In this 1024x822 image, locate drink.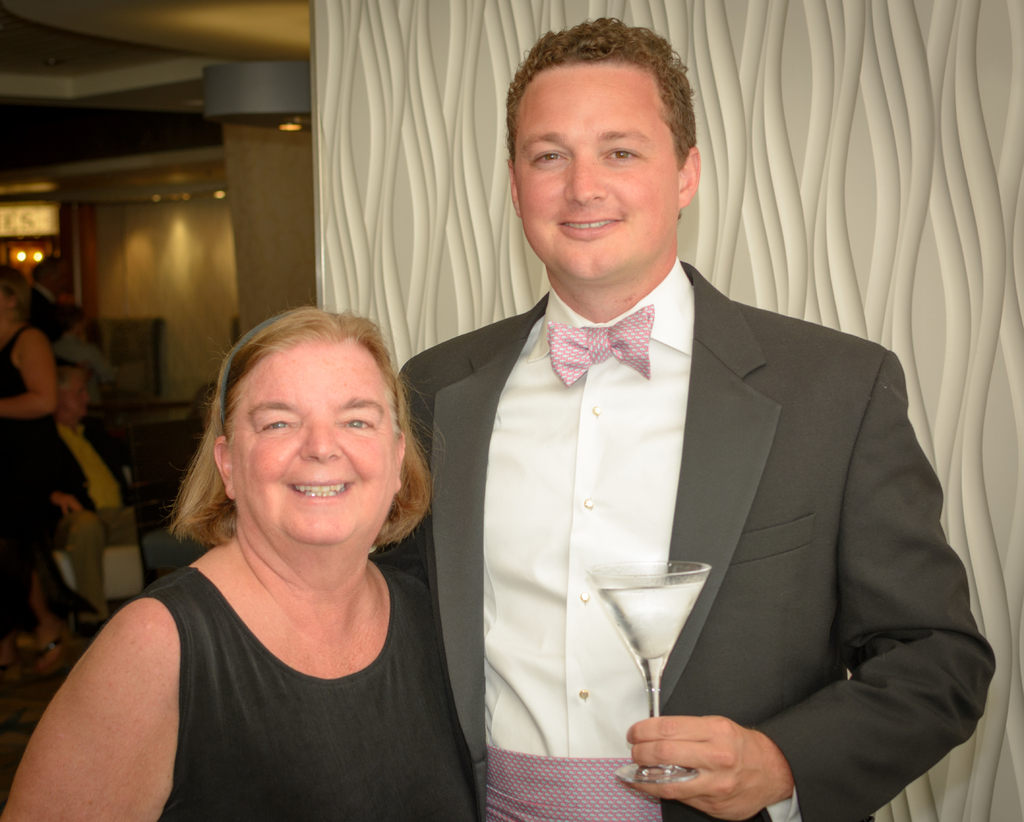
Bounding box: (595, 581, 708, 684).
